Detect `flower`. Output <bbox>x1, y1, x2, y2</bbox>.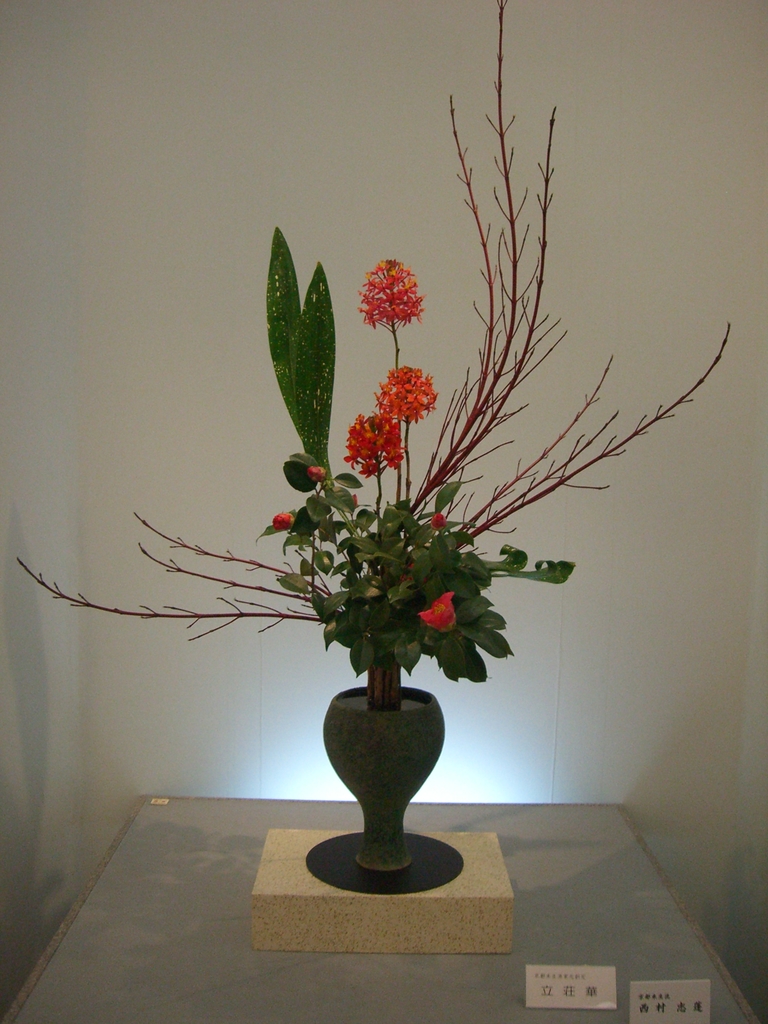
<bbox>268, 513, 296, 529</bbox>.
